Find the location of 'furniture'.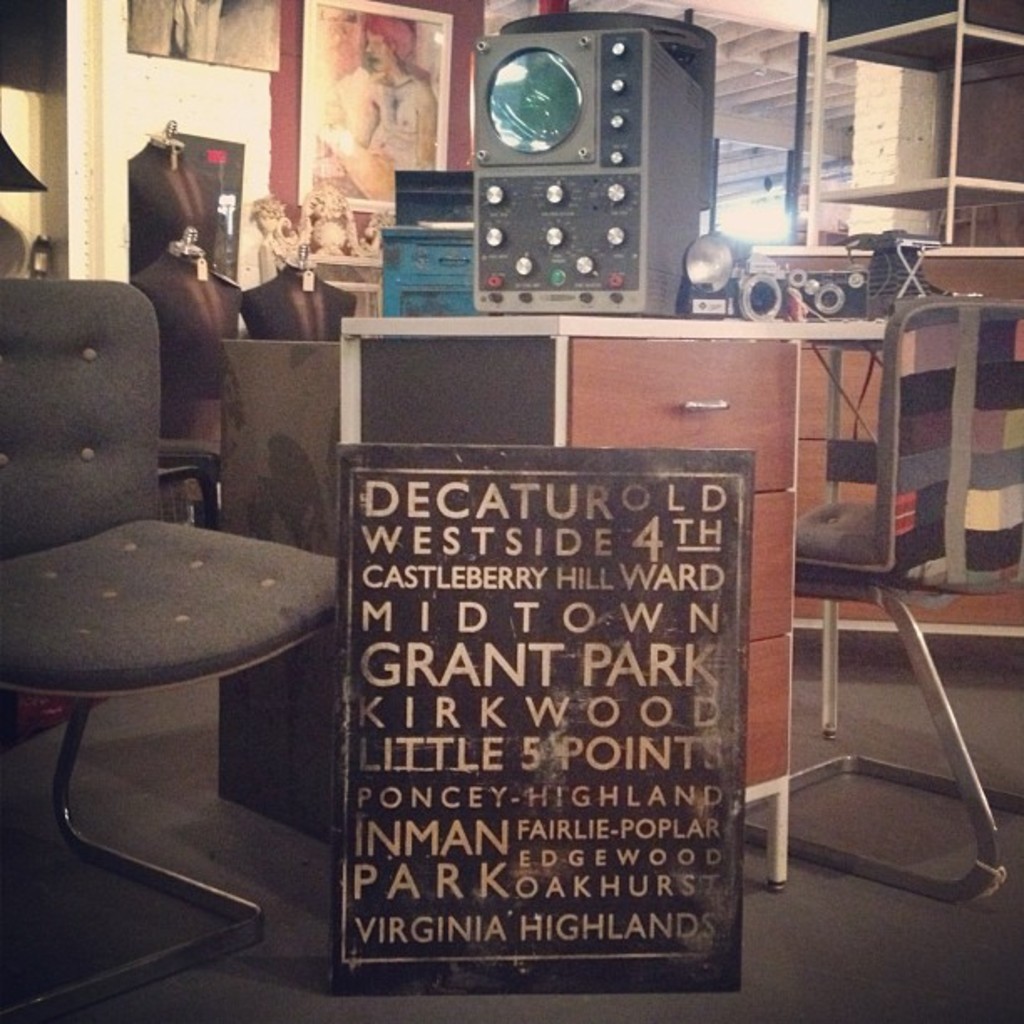
Location: select_region(741, 294, 1022, 905).
